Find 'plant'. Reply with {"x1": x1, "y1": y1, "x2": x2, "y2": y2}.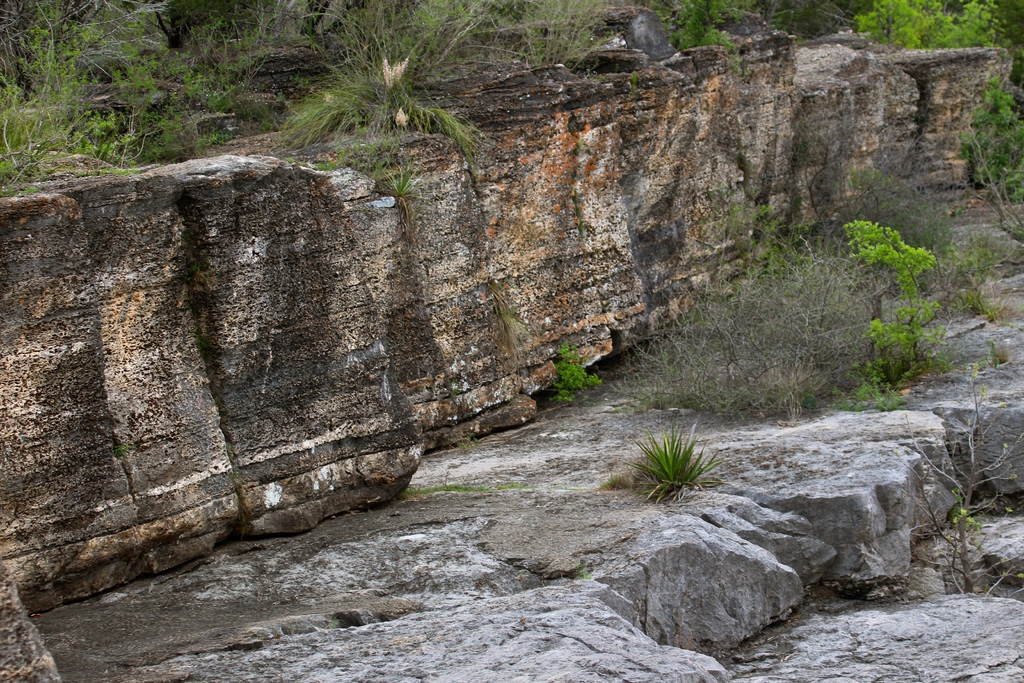
{"x1": 717, "y1": 191, "x2": 816, "y2": 276}.
